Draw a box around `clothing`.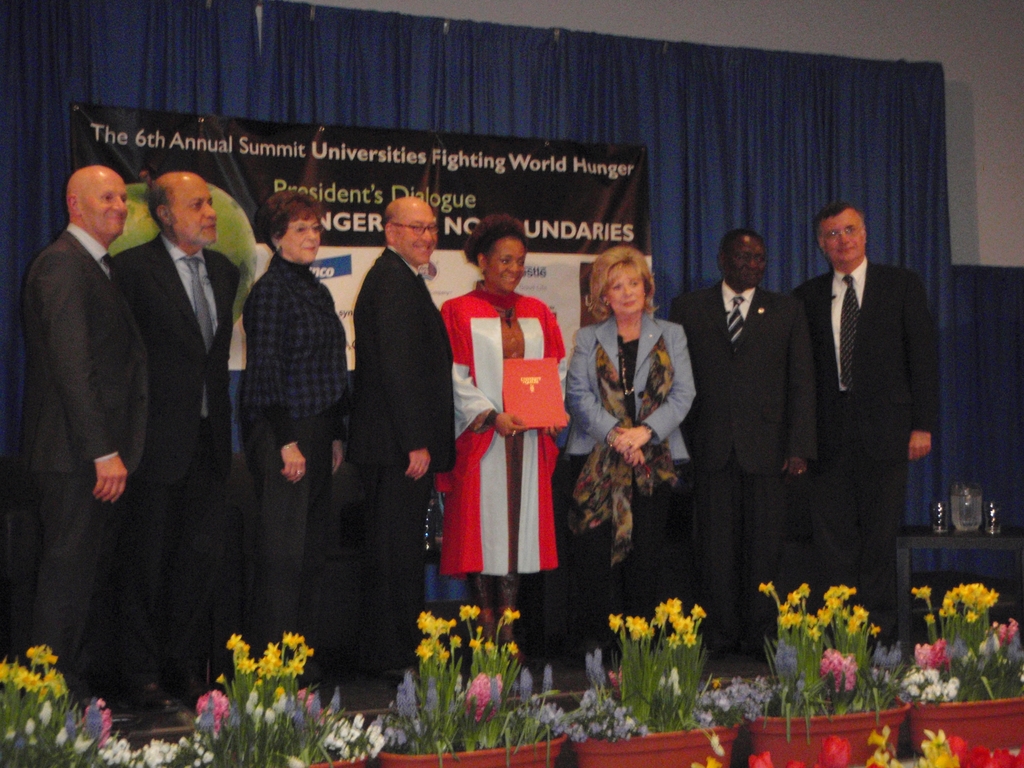
locate(348, 250, 459, 674).
